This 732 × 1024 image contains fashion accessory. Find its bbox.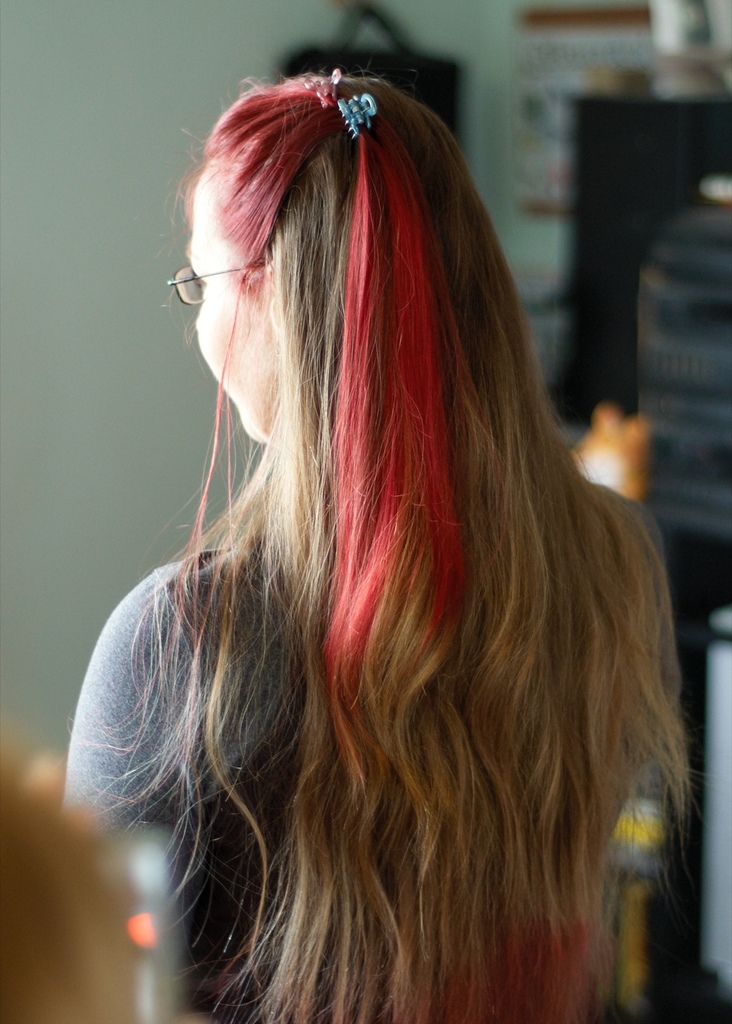
Rect(302, 67, 339, 111).
